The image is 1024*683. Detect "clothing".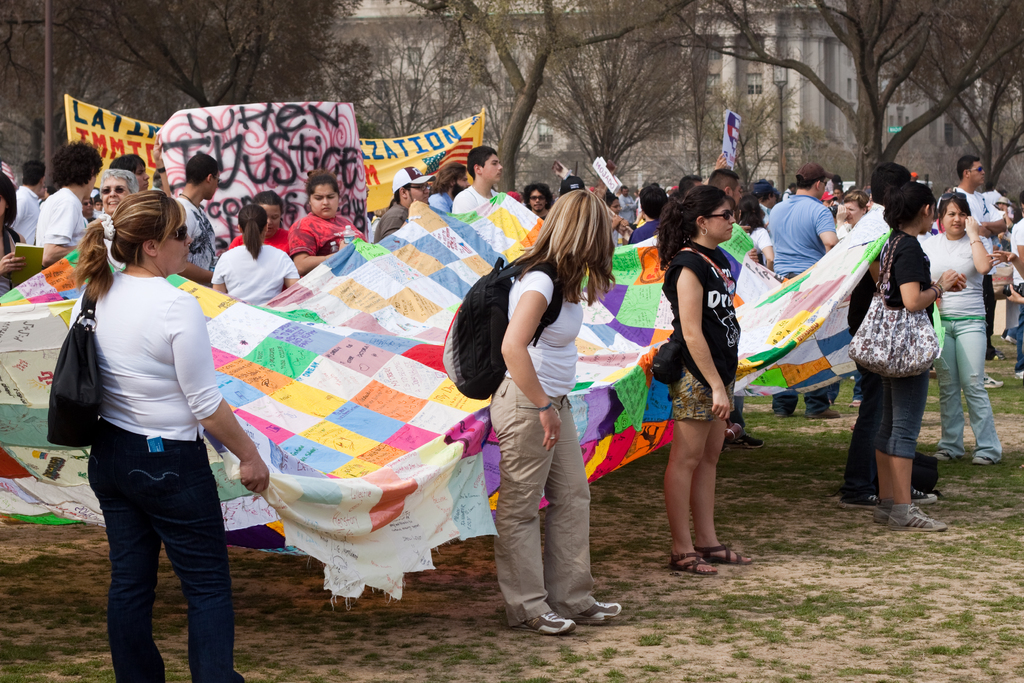
Detection: (x1=873, y1=230, x2=948, y2=463).
